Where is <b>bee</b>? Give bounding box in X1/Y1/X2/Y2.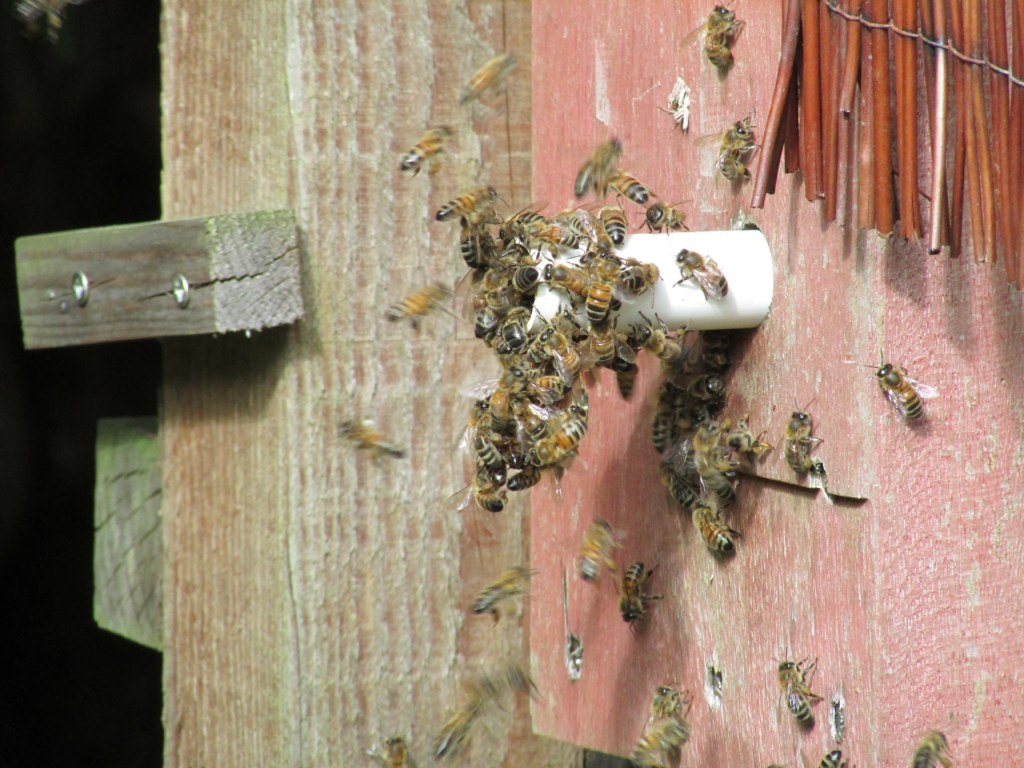
573/132/627/201.
